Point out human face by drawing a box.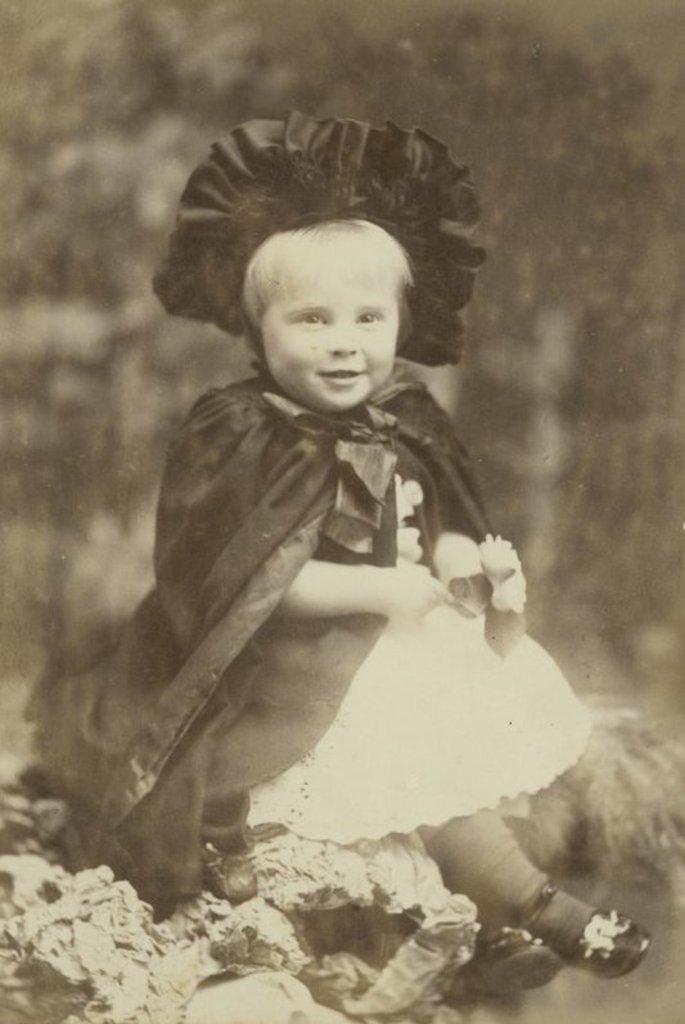
261/233/389/411.
